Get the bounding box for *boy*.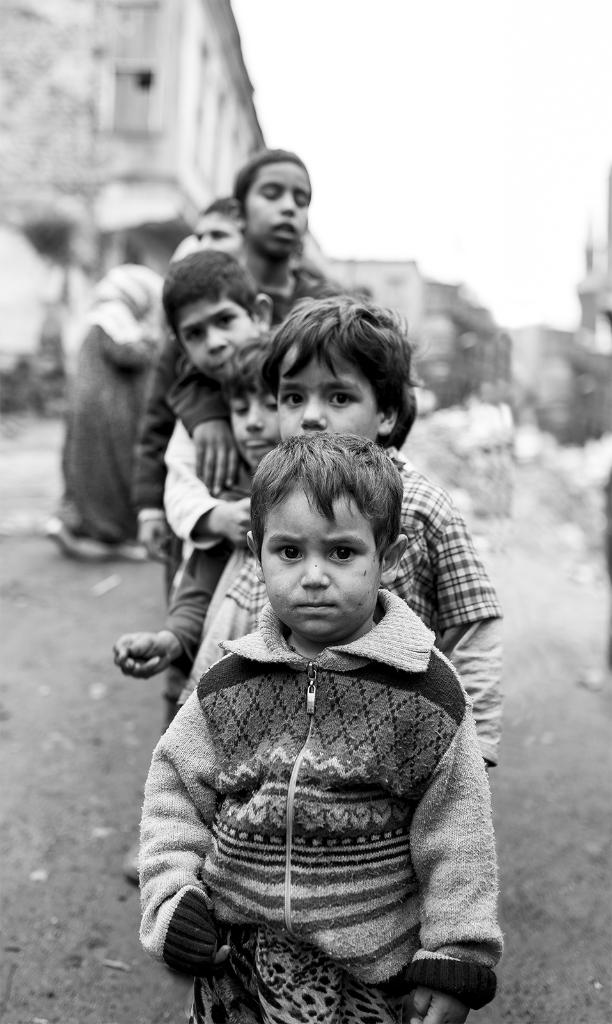
select_region(177, 292, 501, 771).
